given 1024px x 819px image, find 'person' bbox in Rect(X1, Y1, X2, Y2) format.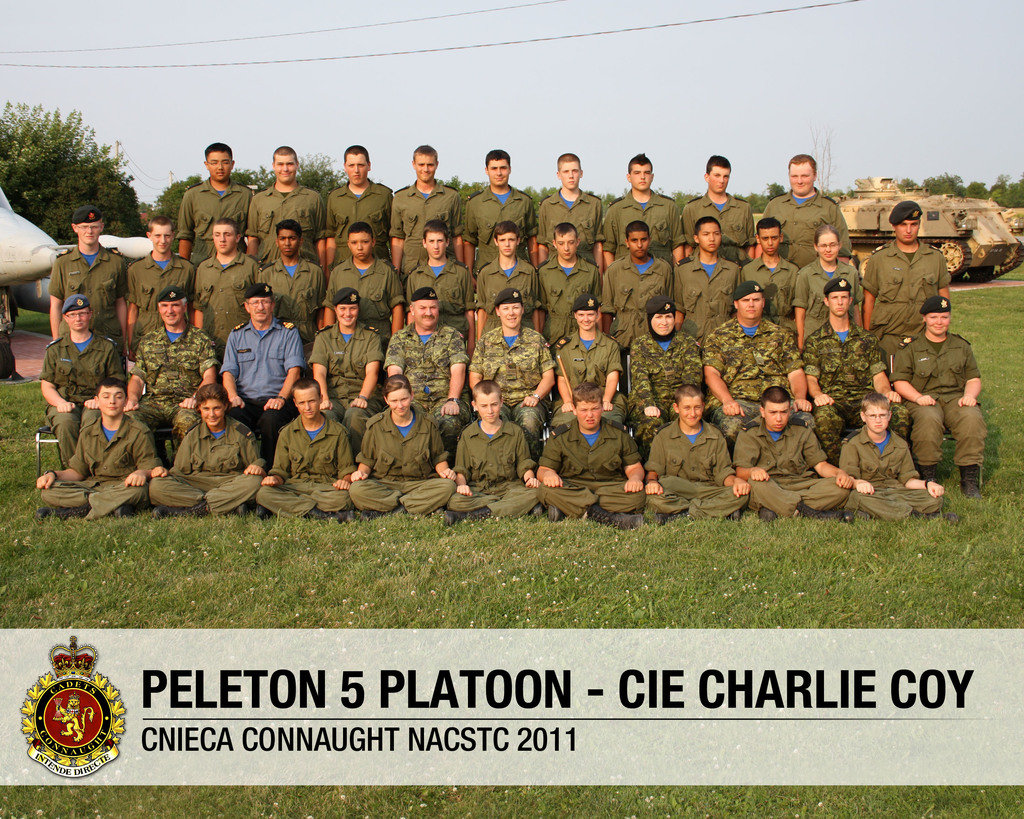
Rect(469, 288, 555, 461).
